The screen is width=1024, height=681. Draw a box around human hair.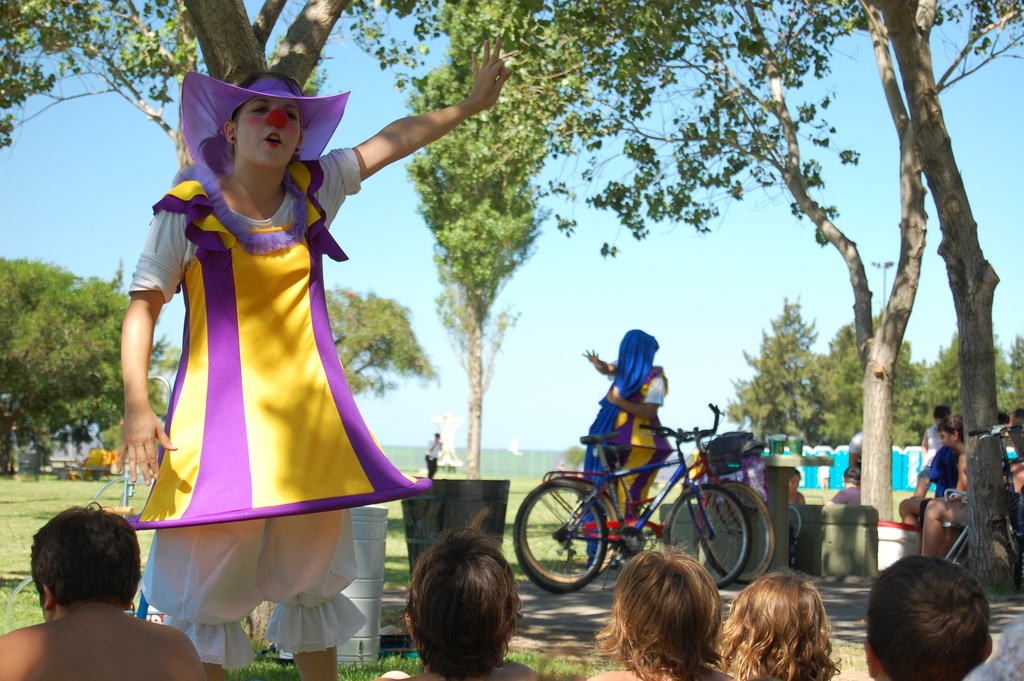
BBox(399, 511, 521, 680).
